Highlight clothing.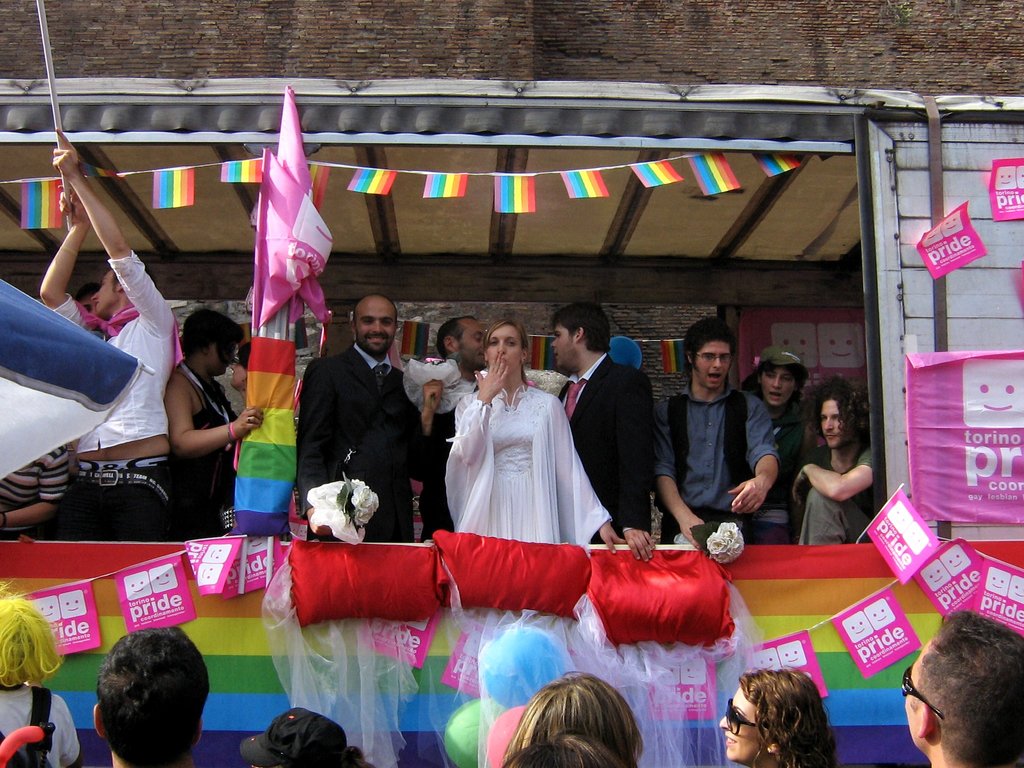
Highlighted region: pyautogui.locateOnScreen(164, 360, 234, 542).
